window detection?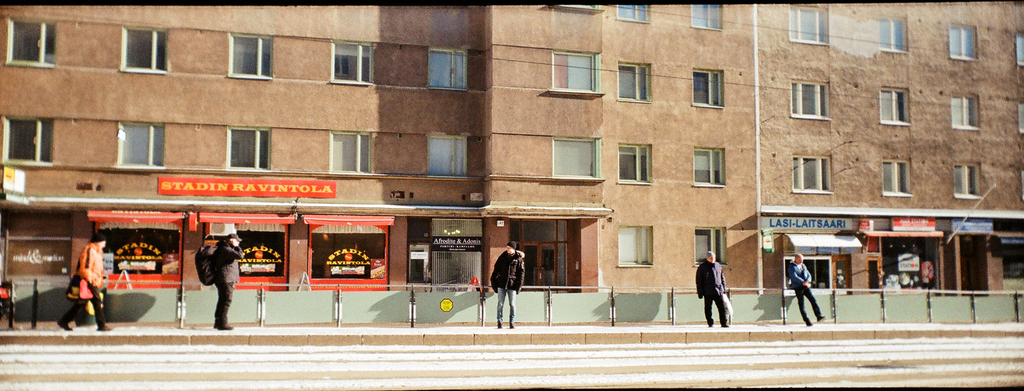
[left=691, top=70, right=729, bottom=106]
